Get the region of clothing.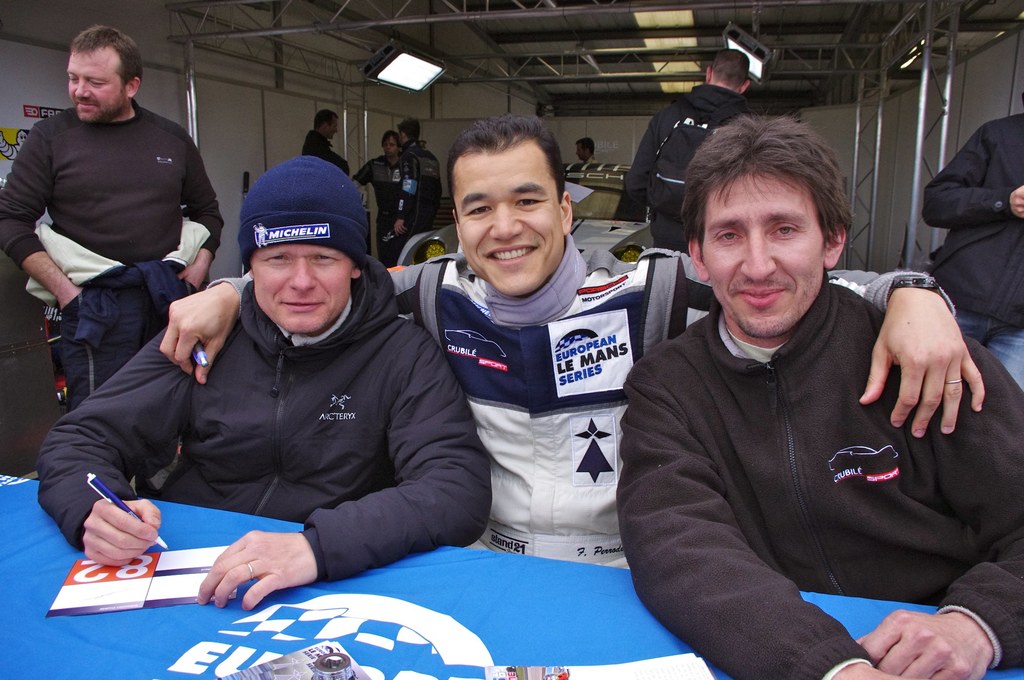
(346,154,422,285).
